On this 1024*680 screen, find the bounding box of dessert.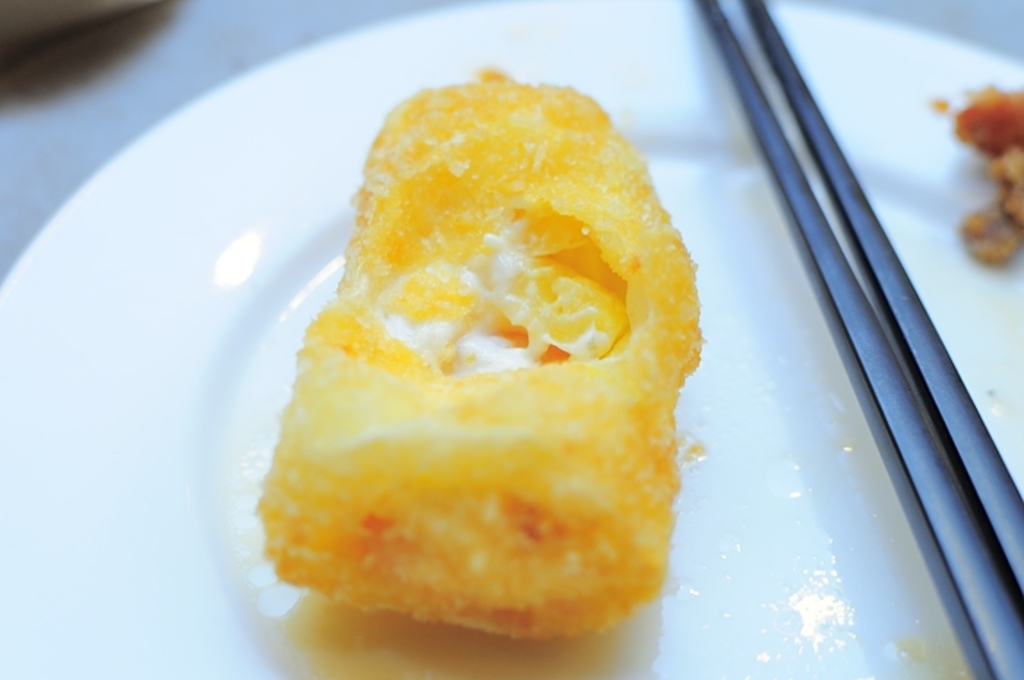
Bounding box: bbox=(255, 76, 701, 646).
